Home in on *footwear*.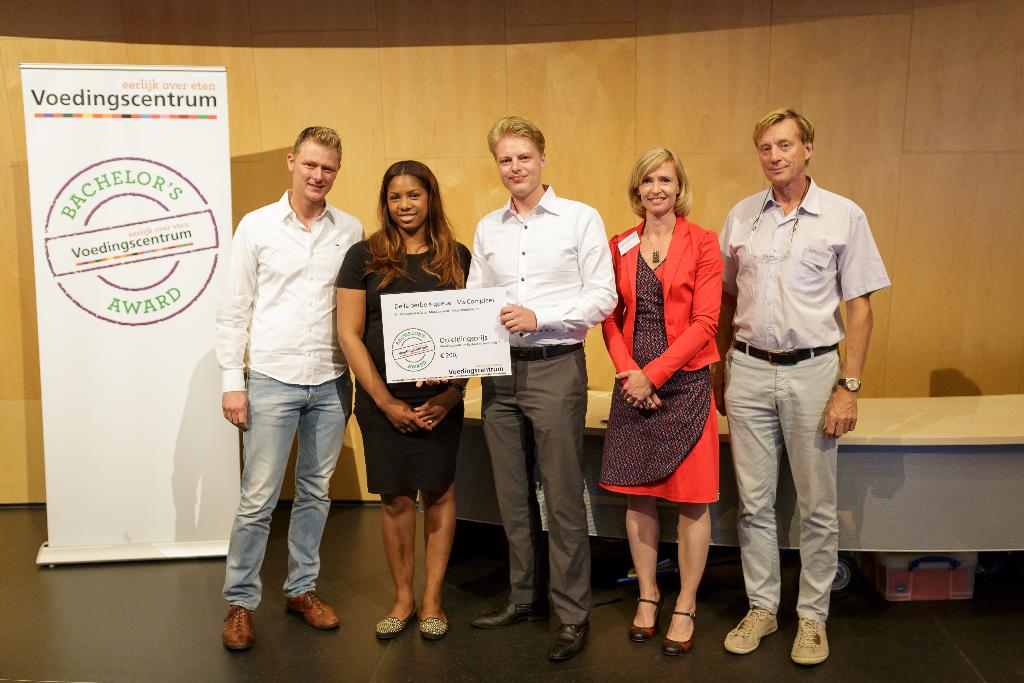
Homed in at 628:593:664:641.
